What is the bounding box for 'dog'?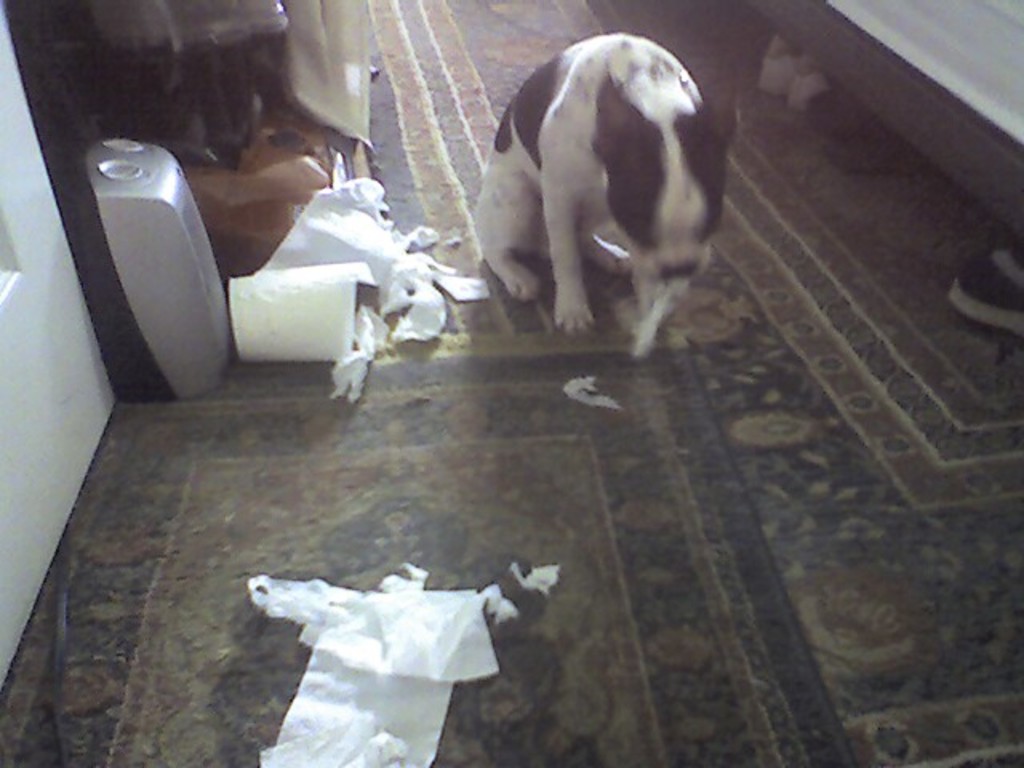
[left=472, top=34, right=741, bottom=358].
